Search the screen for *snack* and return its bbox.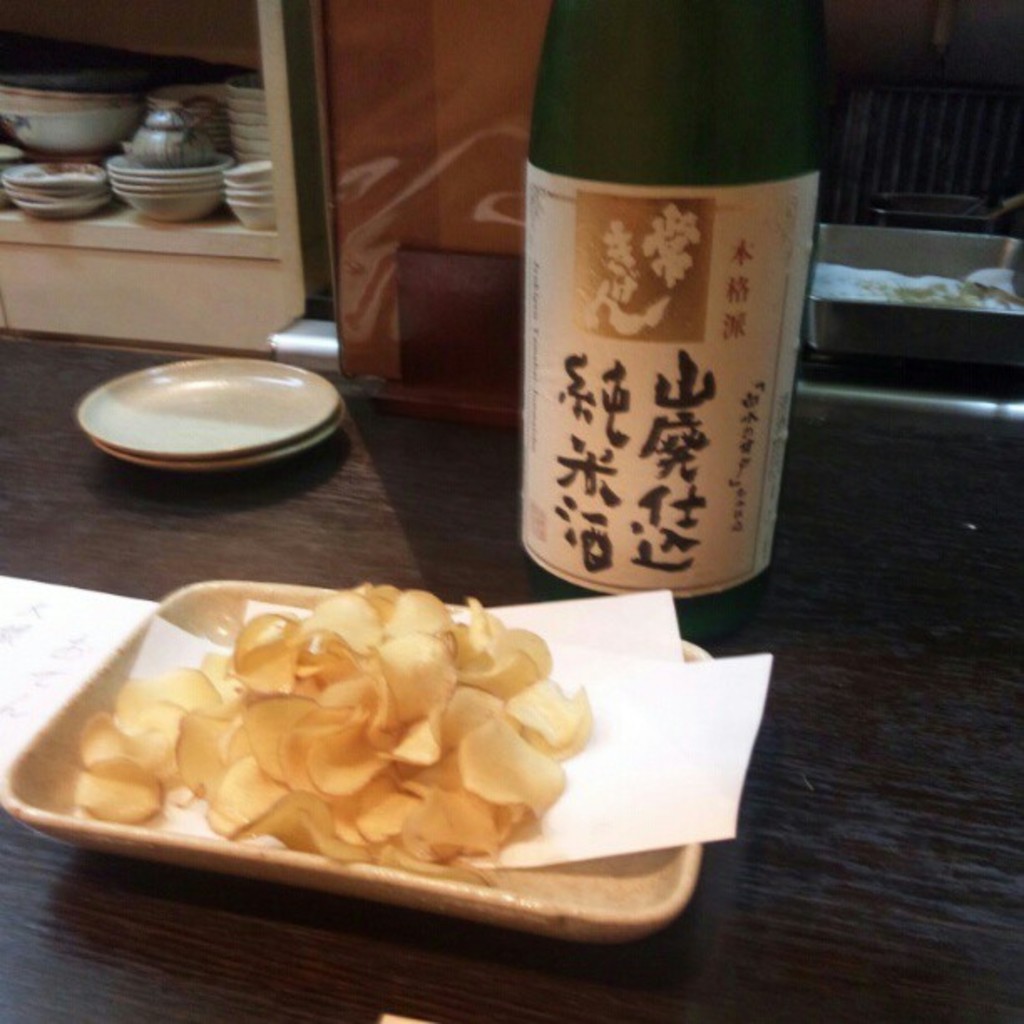
Found: (x1=60, y1=584, x2=586, y2=877).
